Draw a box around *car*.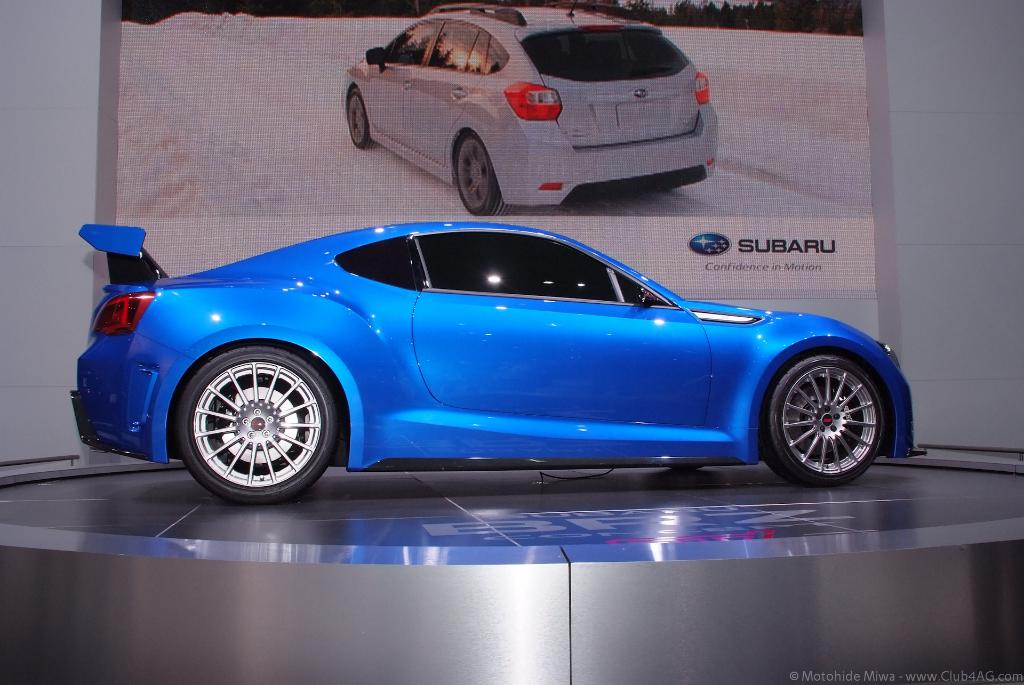
box(68, 218, 924, 502).
